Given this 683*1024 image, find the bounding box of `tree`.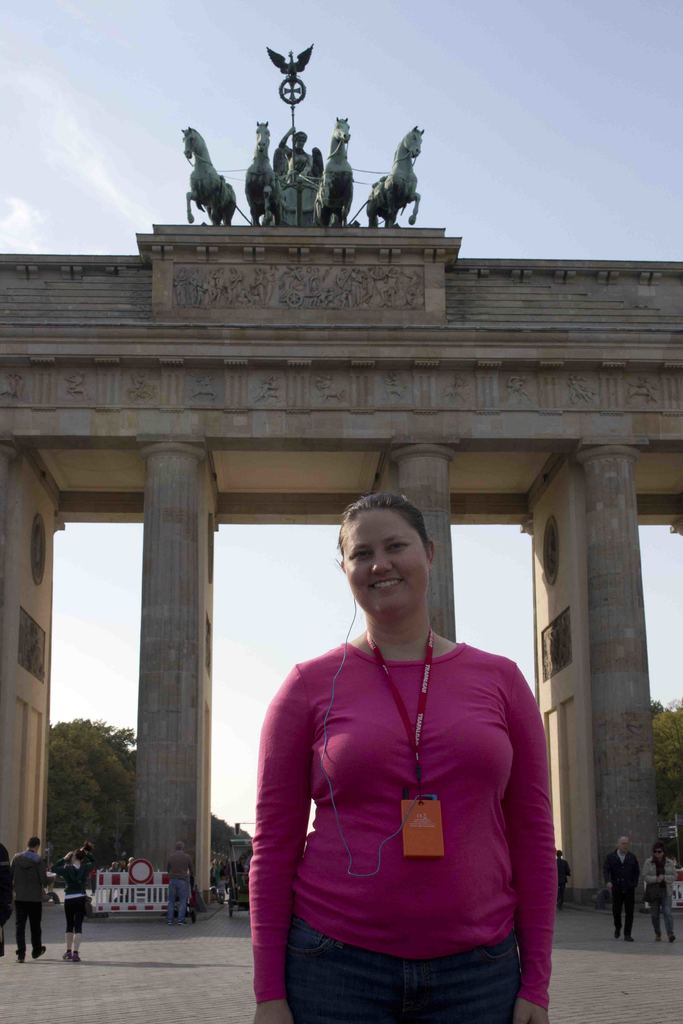
x1=210 y1=813 x2=251 y2=856.
